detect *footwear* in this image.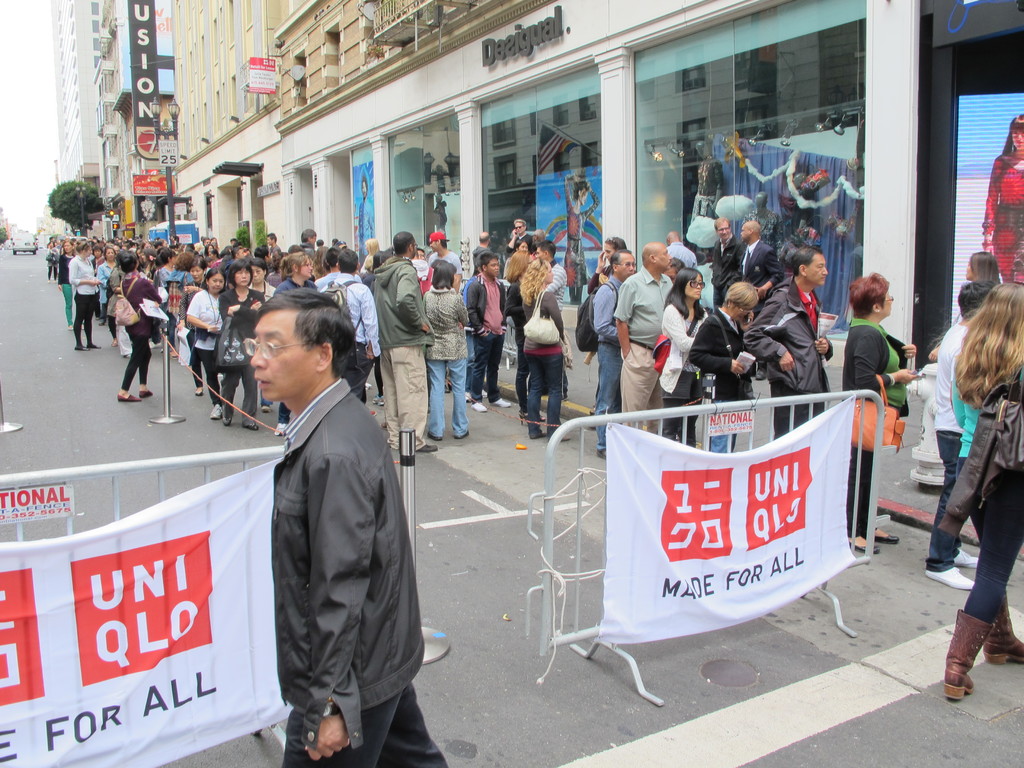
Detection: [left=471, top=403, right=486, bottom=413].
